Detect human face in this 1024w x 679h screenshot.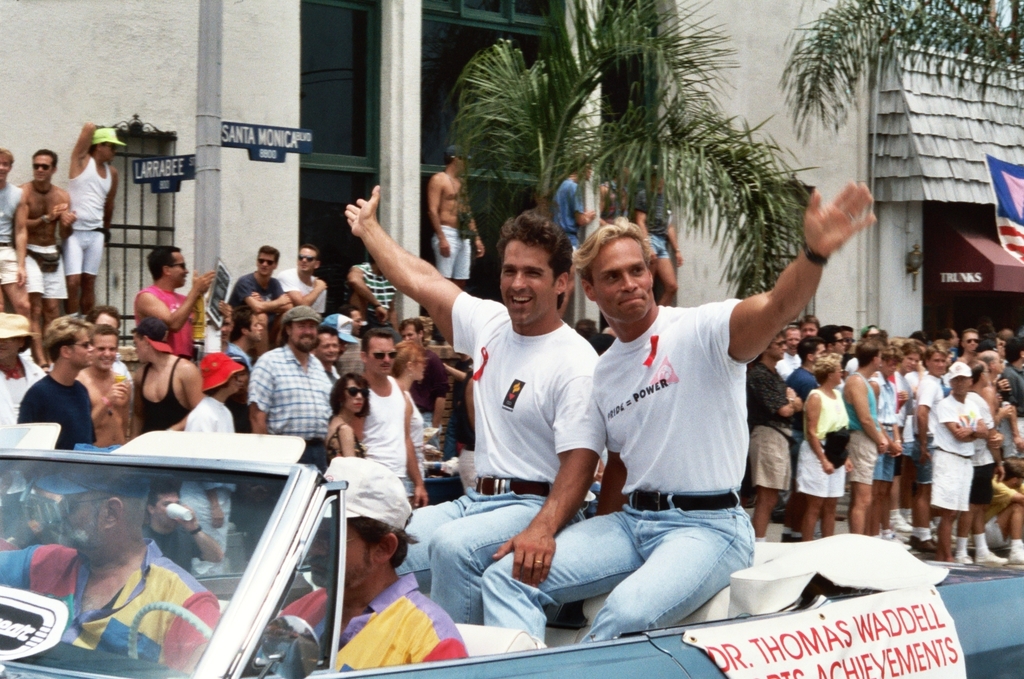
Detection: 993 358 1004 371.
